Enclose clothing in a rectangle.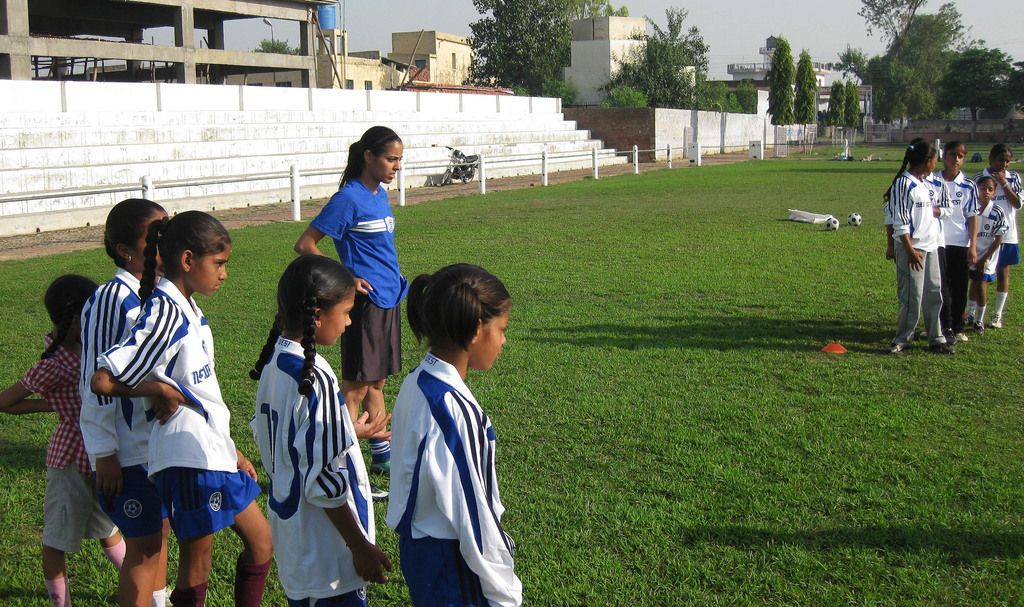
[81, 263, 176, 548].
